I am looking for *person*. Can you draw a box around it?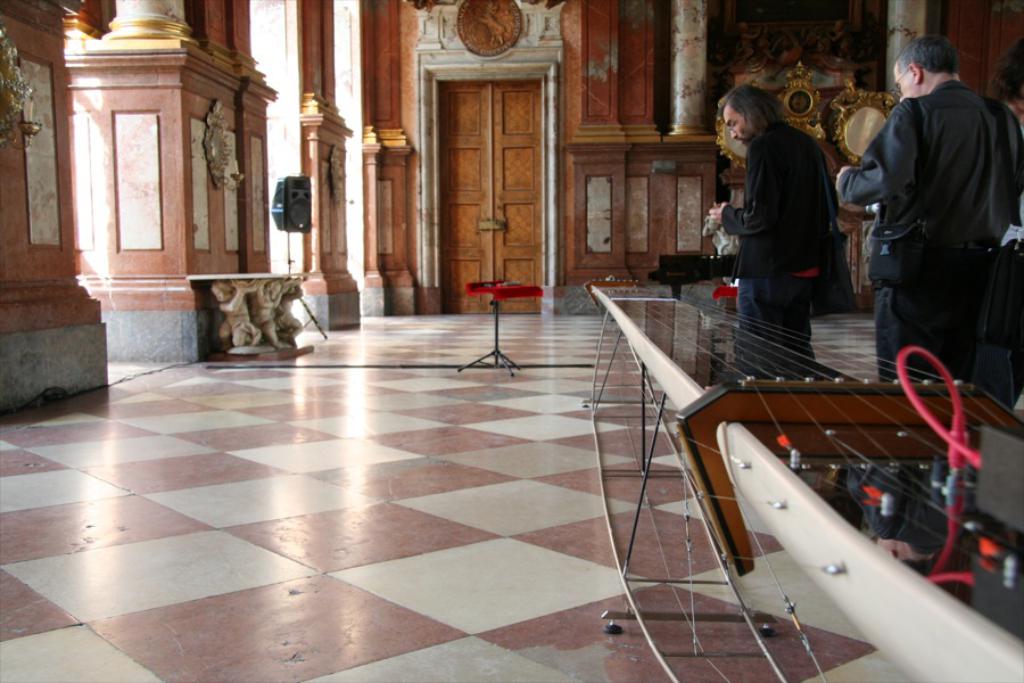
Sure, the bounding box is Rect(722, 76, 857, 339).
